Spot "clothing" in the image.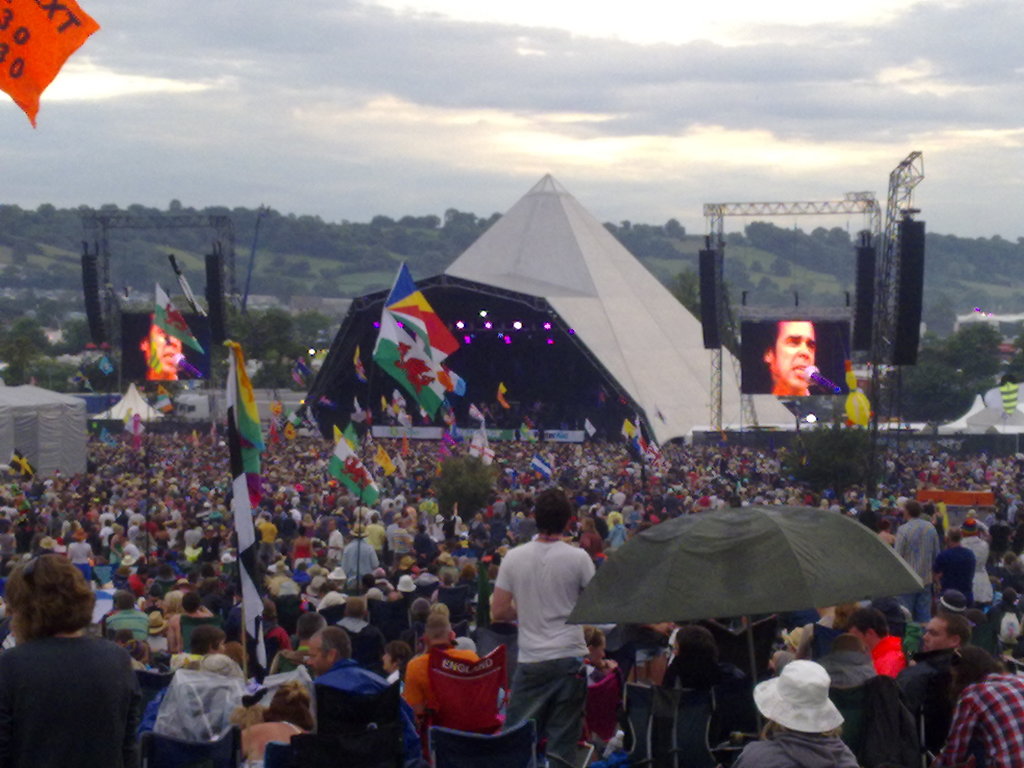
"clothing" found at locate(341, 539, 378, 584).
